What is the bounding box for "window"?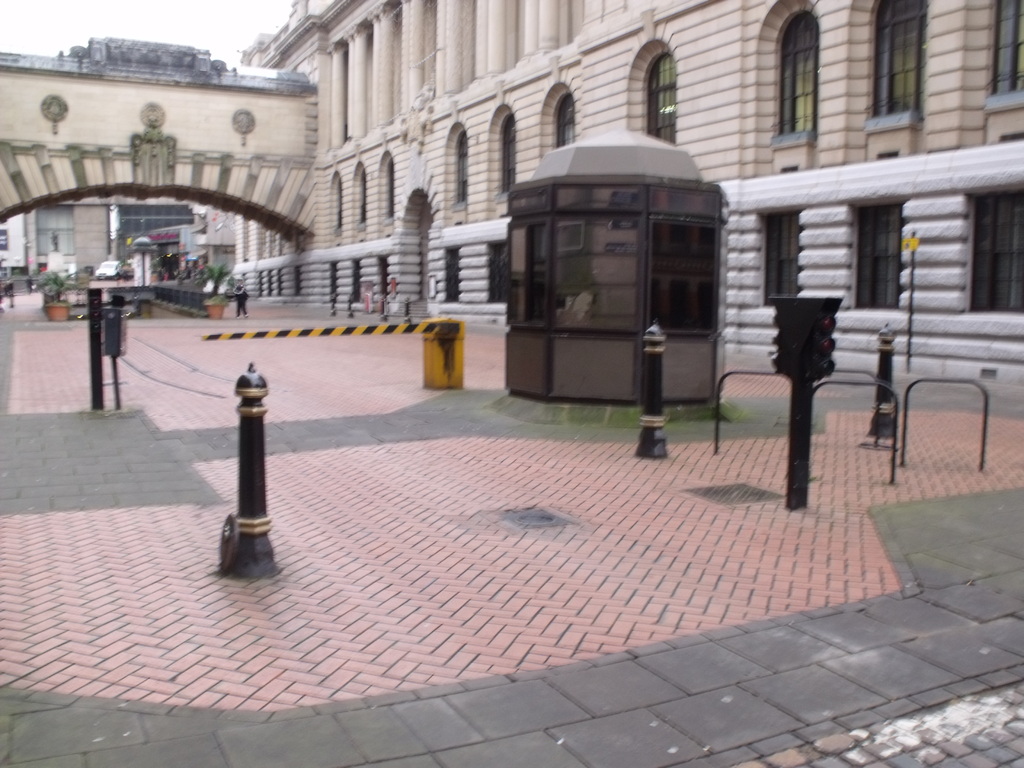
locate(353, 260, 358, 303).
